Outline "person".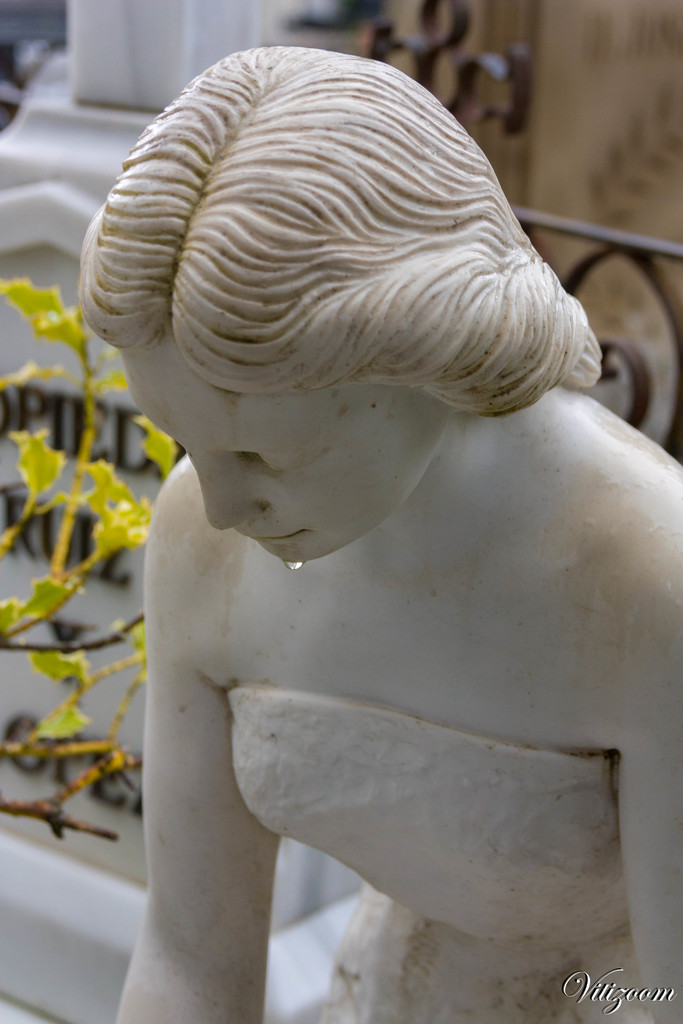
Outline: left=72, top=50, right=682, bottom=1023.
